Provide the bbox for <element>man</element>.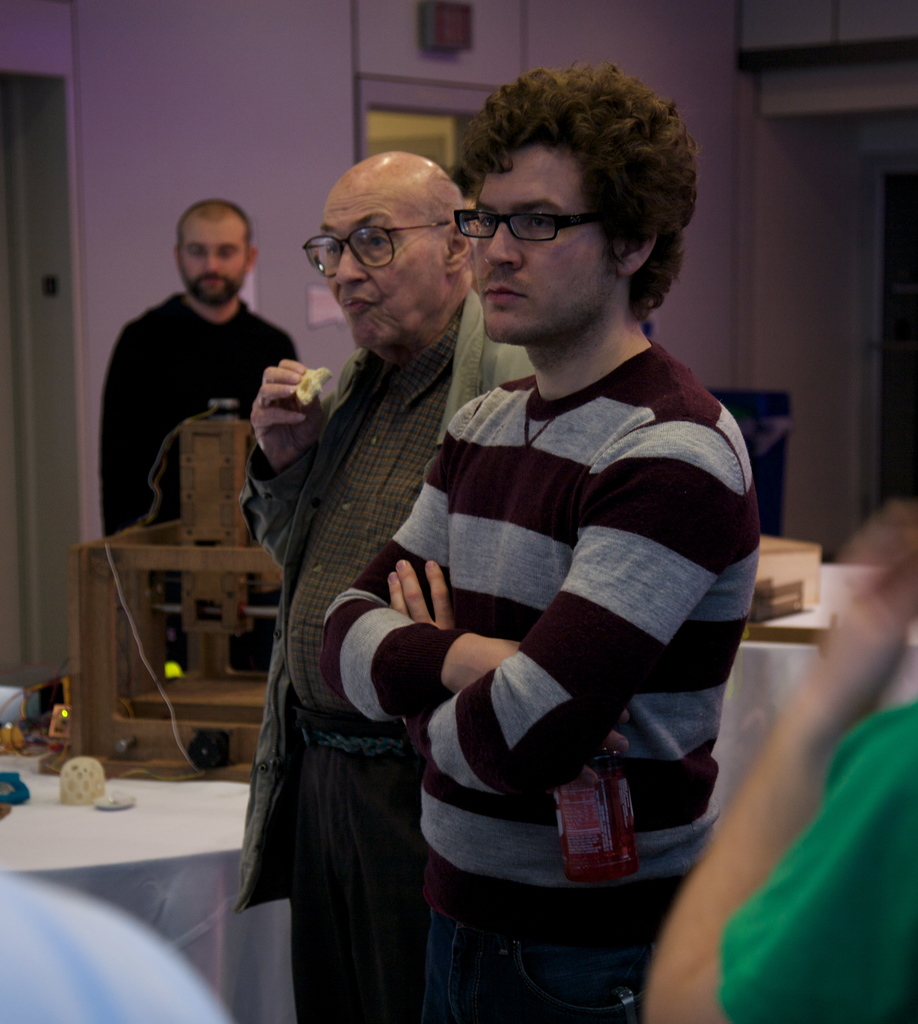
{"x1": 100, "y1": 200, "x2": 301, "y2": 676}.
